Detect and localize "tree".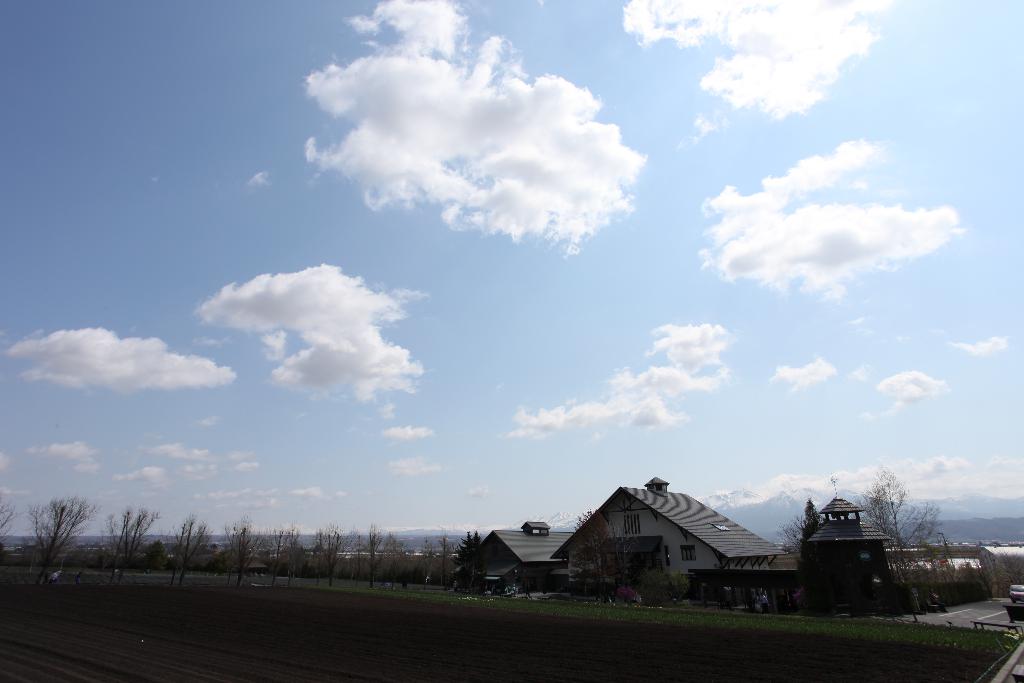
Localized at [x1=348, y1=516, x2=388, y2=592].
